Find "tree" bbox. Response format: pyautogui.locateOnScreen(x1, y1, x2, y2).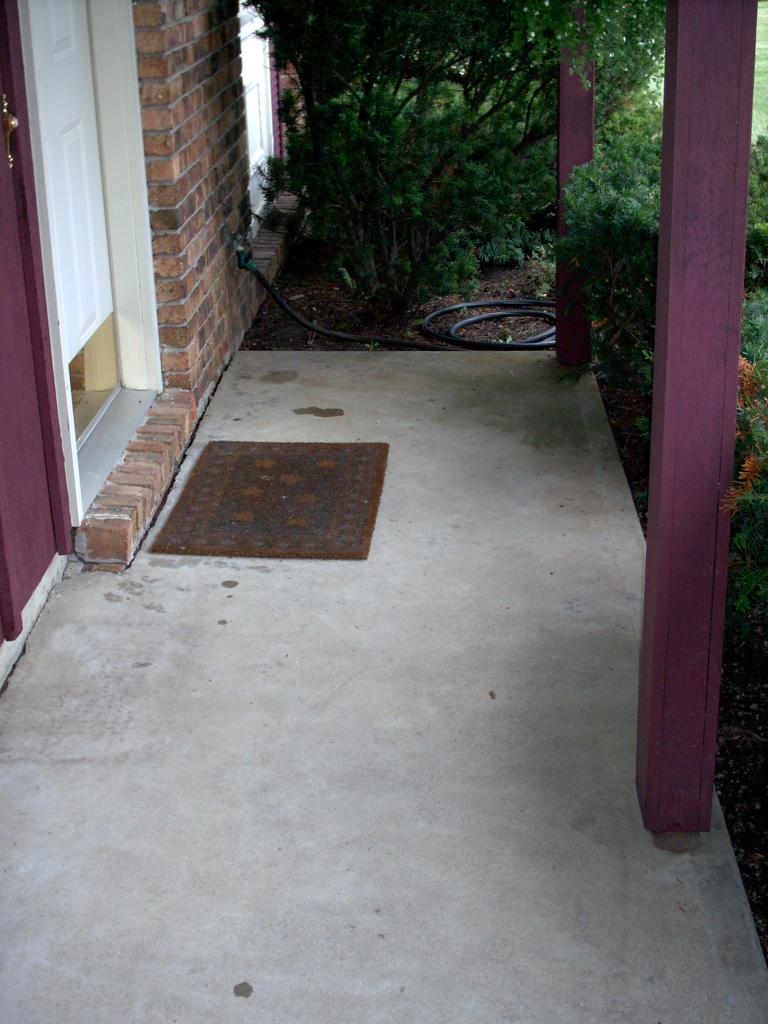
pyautogui.locateOnScreen(243, 0, 669, 314).
